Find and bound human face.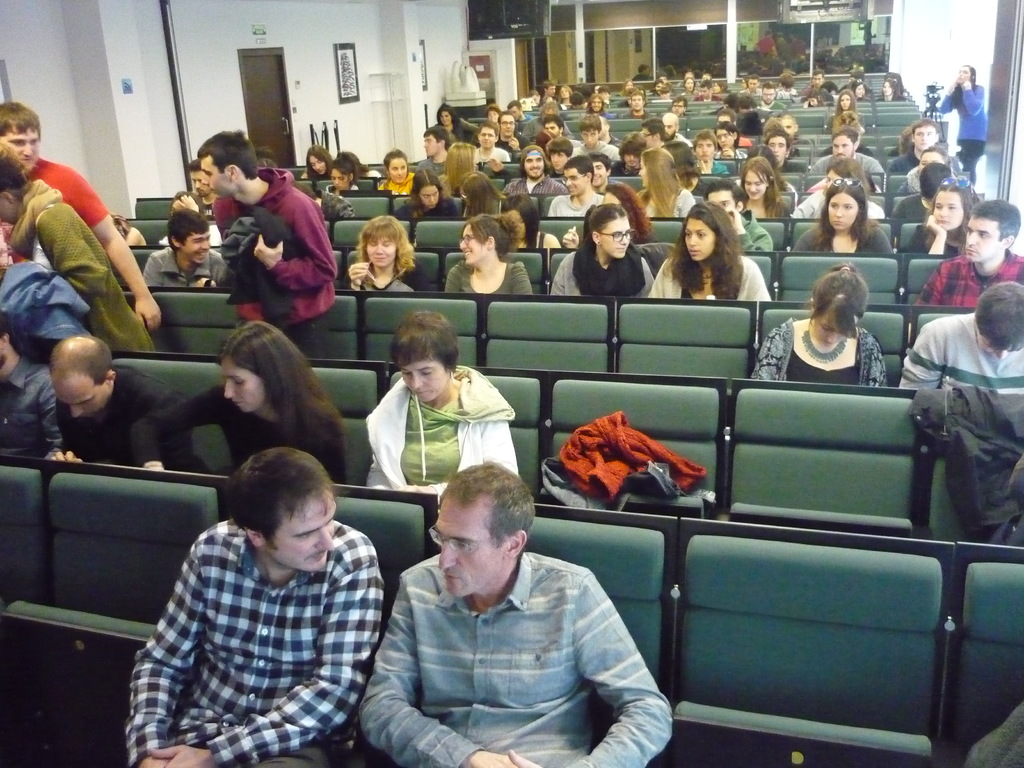
Bound: Rect(421, 186, 438, 207).
